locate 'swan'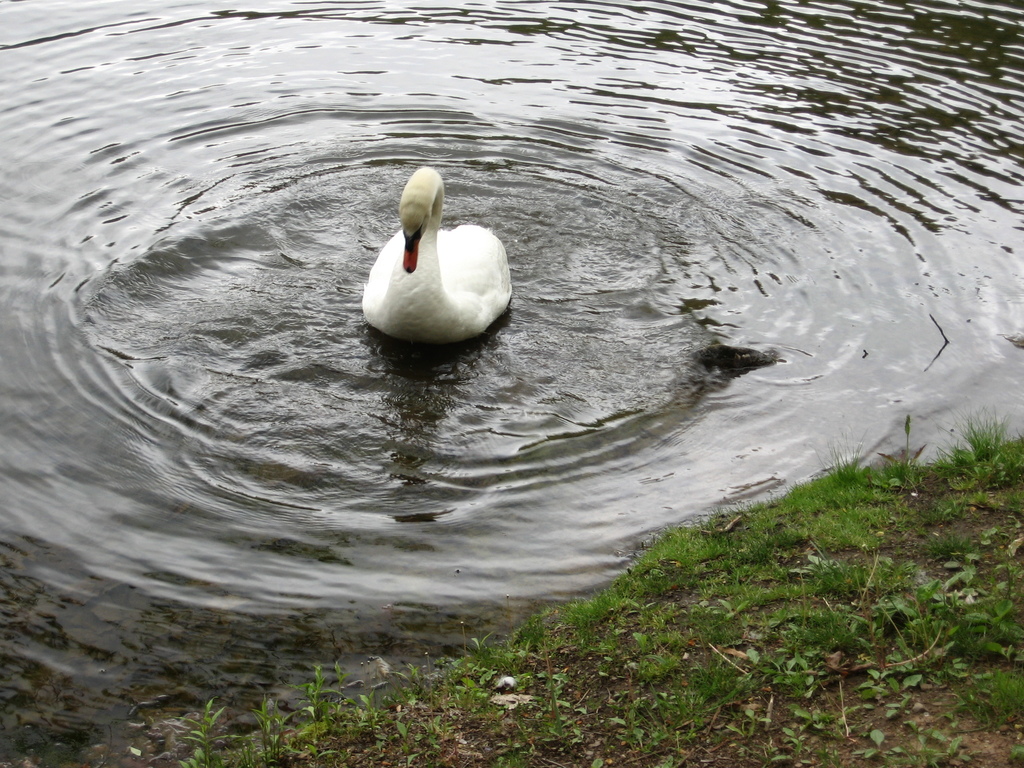
366 161 521 347
